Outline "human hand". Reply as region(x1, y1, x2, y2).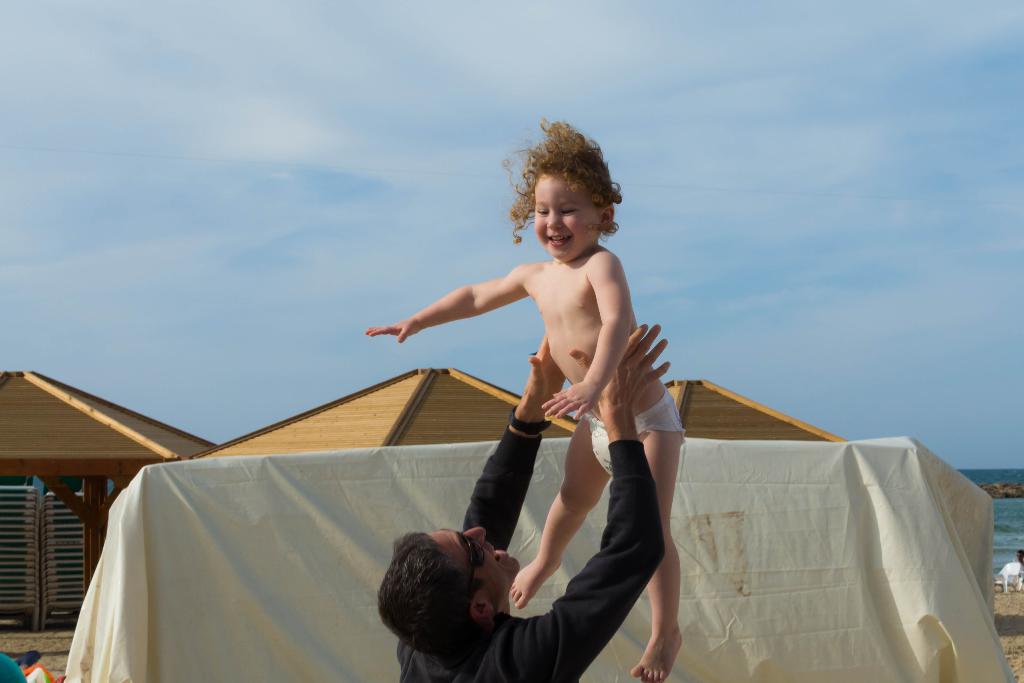
region(566, 322, 673, 422).
